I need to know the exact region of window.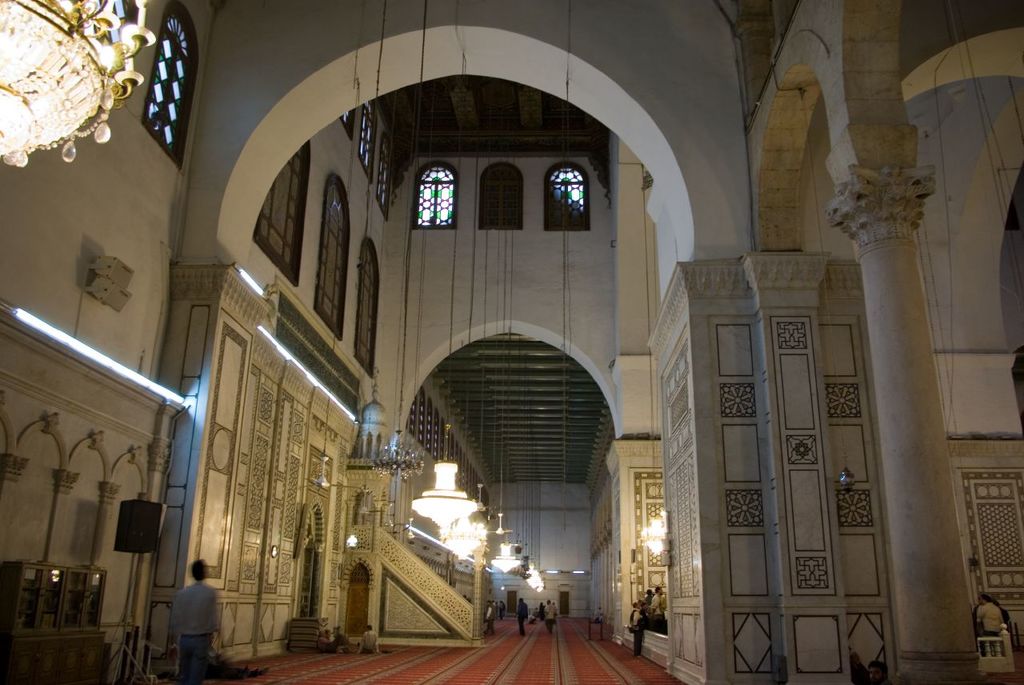
Region: pyautogui.locateOnScreen(548, 170, 592, 234).
